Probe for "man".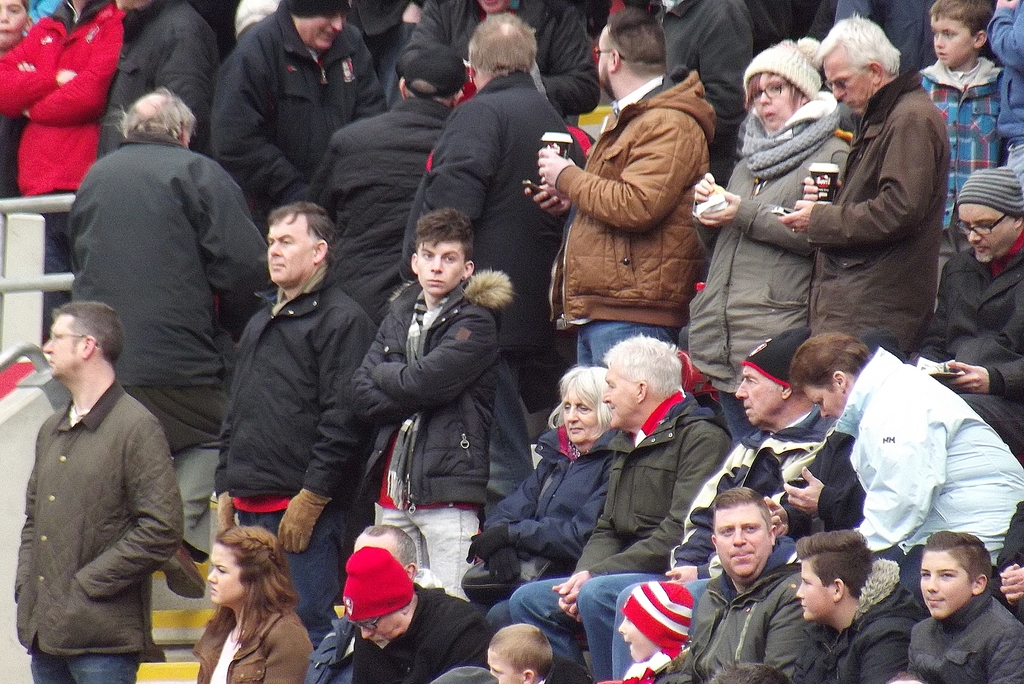
Probe result: bbox=(782, 10, 956, 362).
